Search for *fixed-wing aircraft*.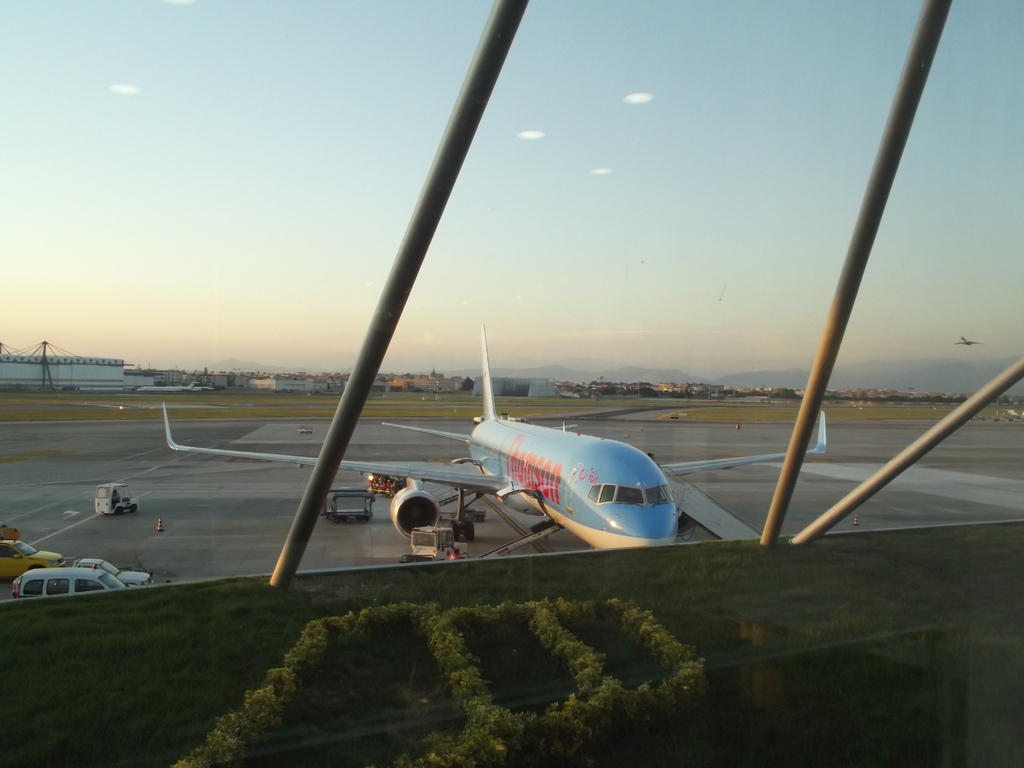
Found at detection(956, 333, 980, 349).
